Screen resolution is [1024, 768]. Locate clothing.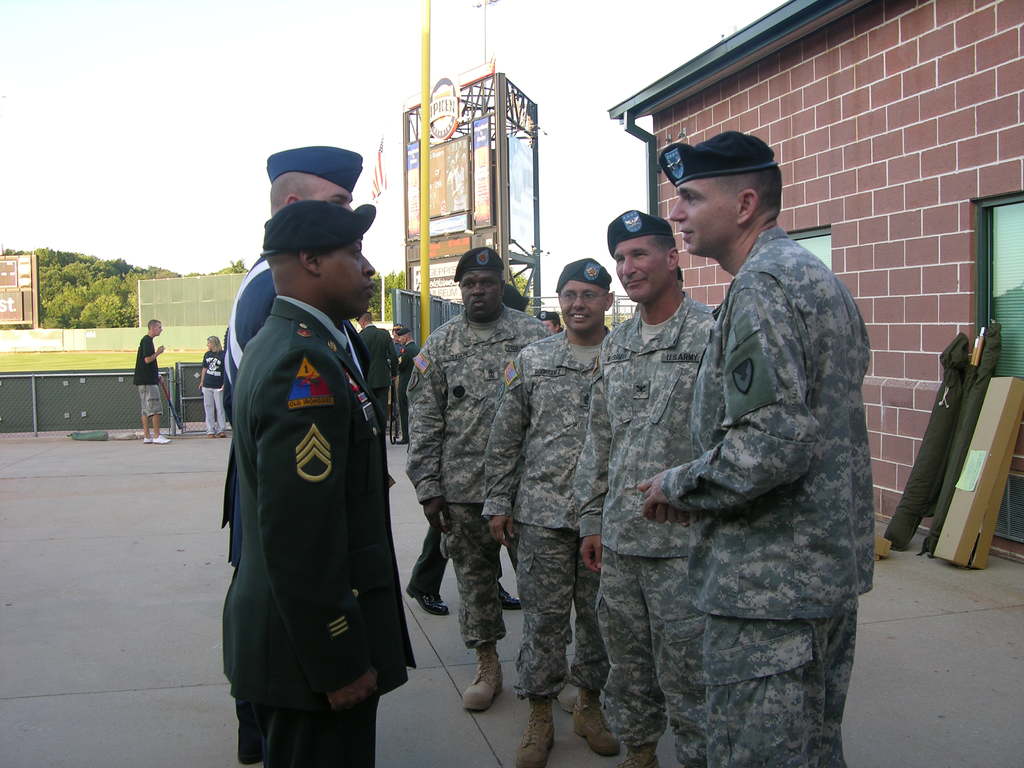
(left=354, top=323, right=396, bottom=434).
